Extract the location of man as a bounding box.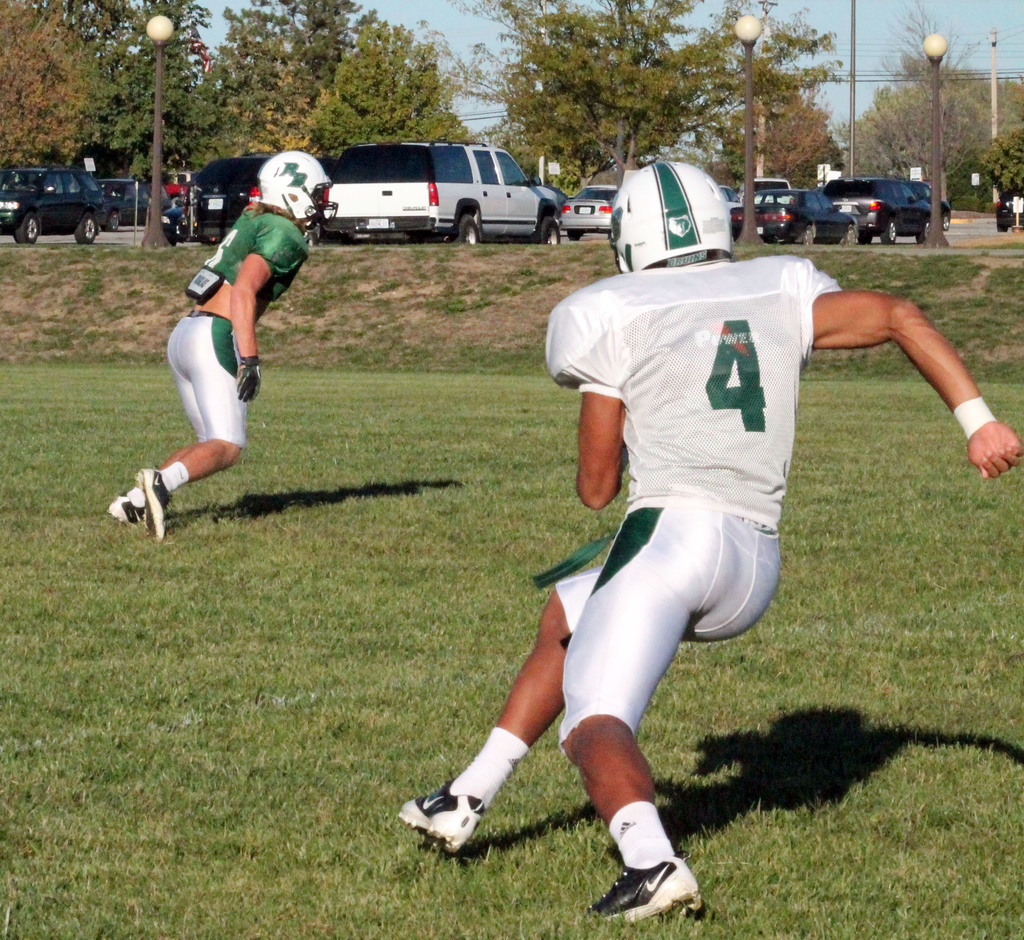
crop(145, 144, 340, 556).
